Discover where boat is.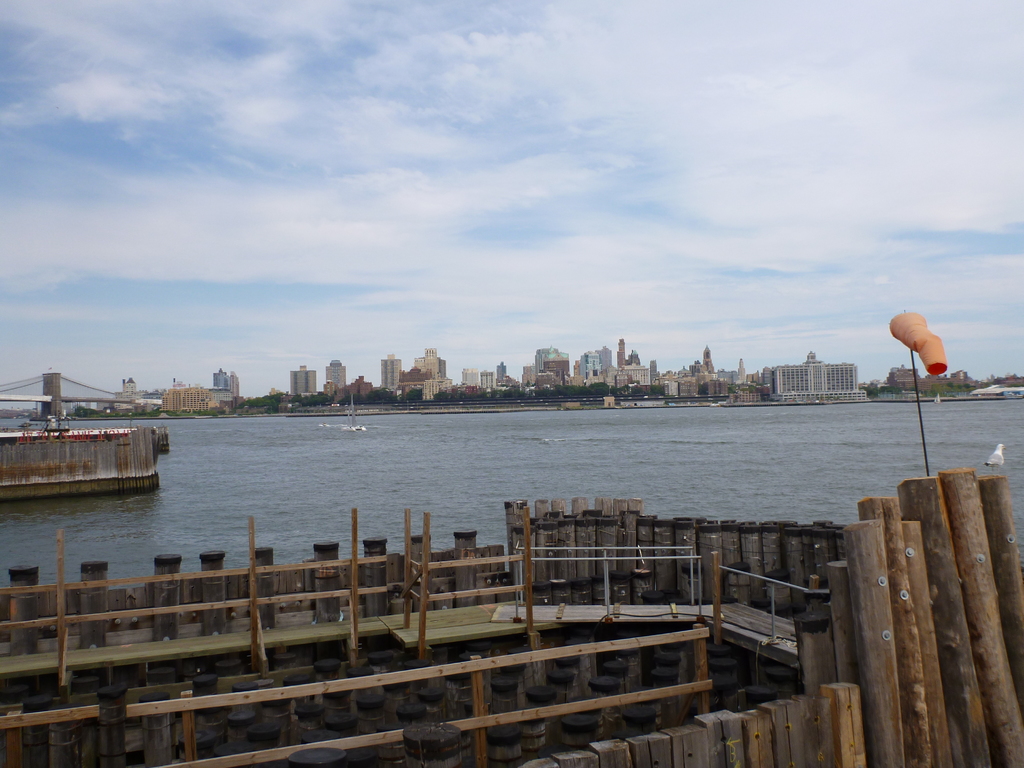
Discovered at region(350, 394, 365, 430).
